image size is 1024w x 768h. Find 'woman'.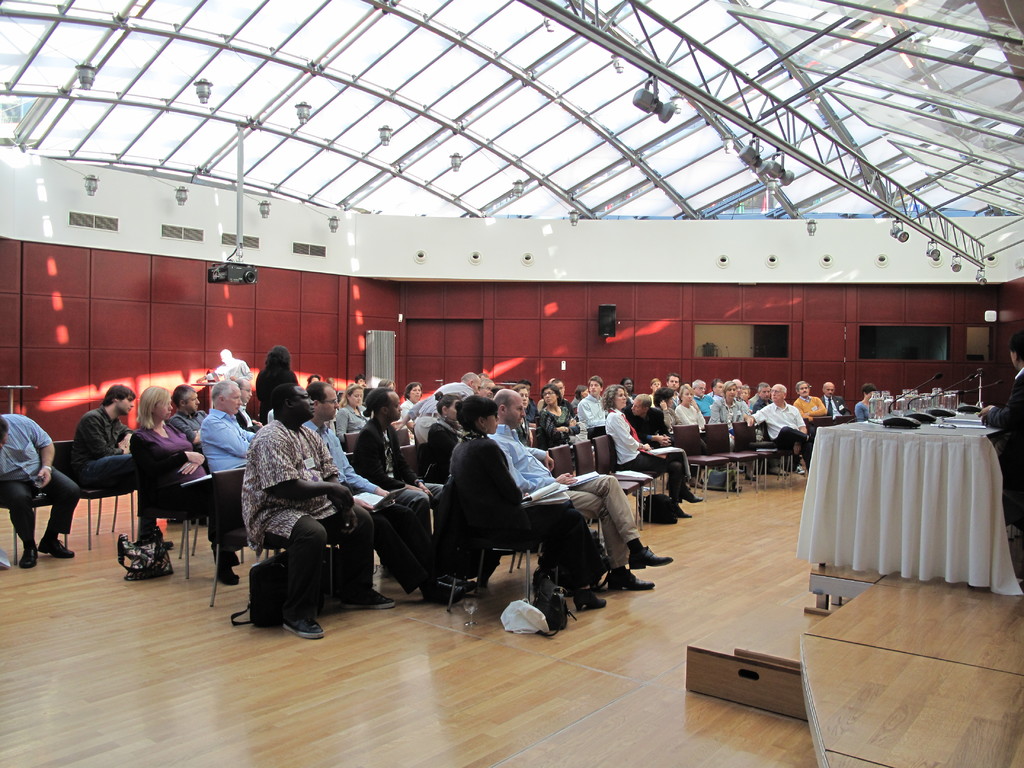
(852,380,877,423).
